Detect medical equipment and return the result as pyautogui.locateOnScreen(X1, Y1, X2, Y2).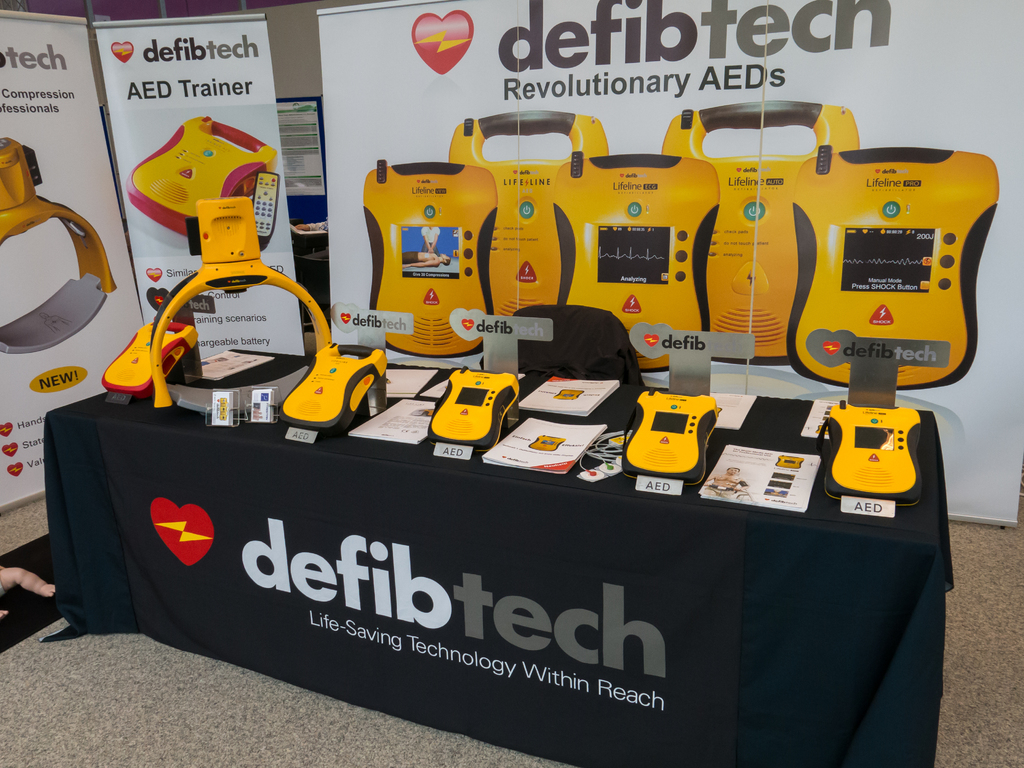
pyautogui.locateOnScreen(573, 429, 626, 482).
